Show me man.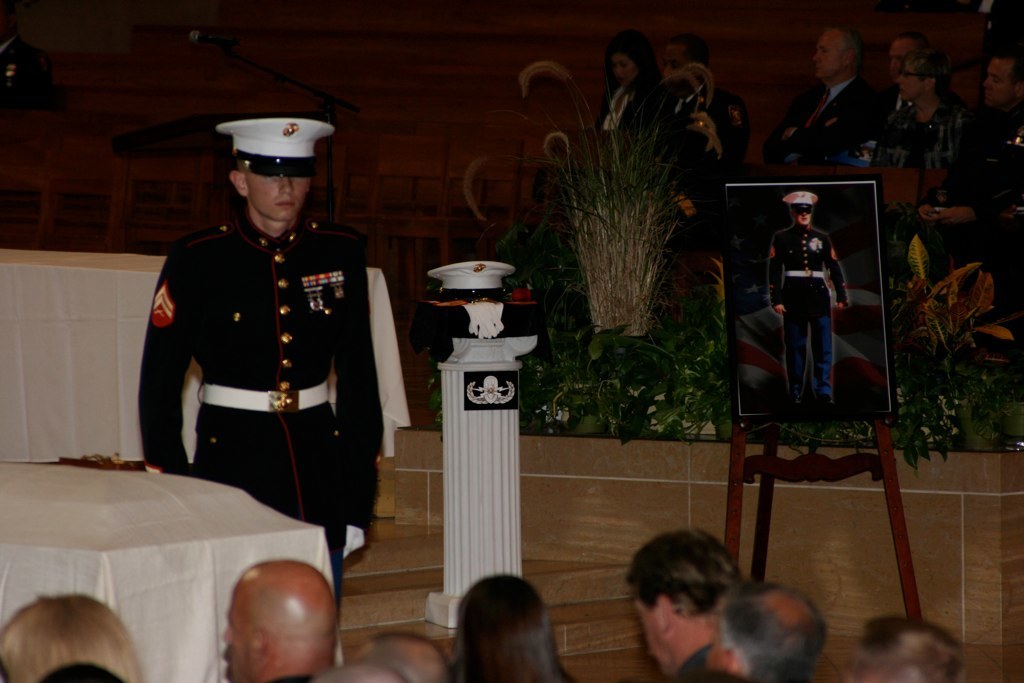
man is here: 779/30/902/162.
